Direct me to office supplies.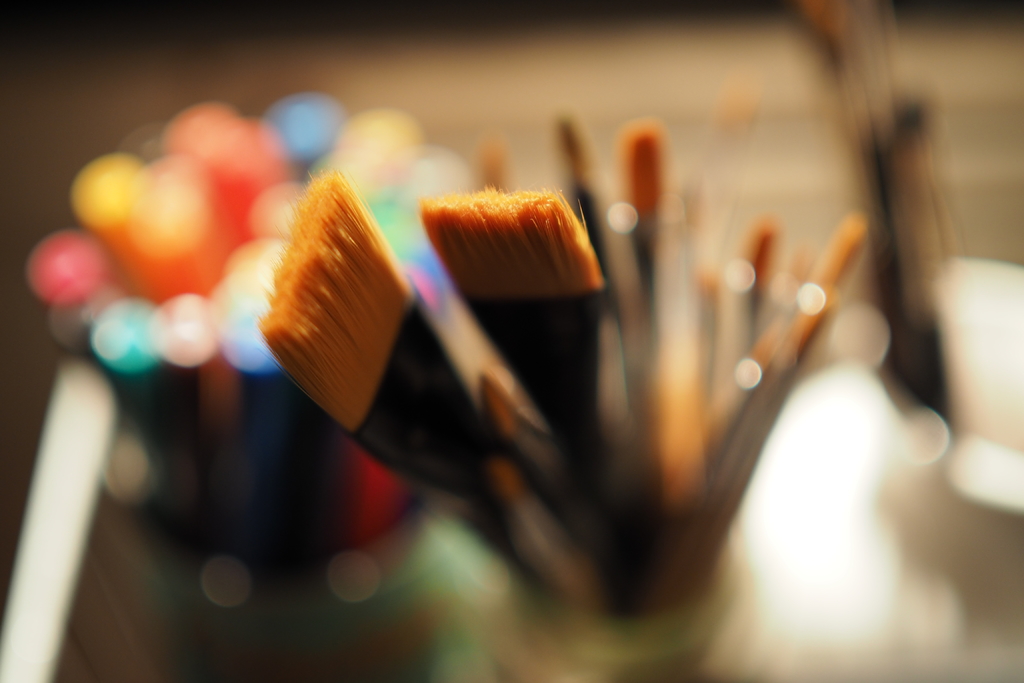
Direction: <region>286, 92, 344, 177</region>.
